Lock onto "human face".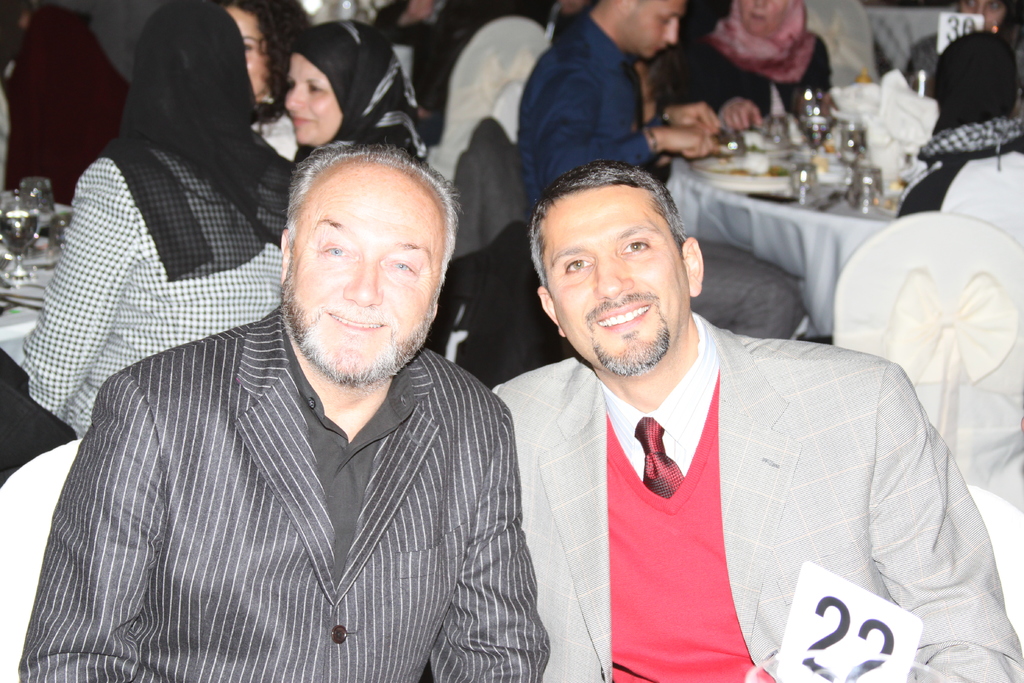
Locked: bbox=(228, 6, 264, 104).
